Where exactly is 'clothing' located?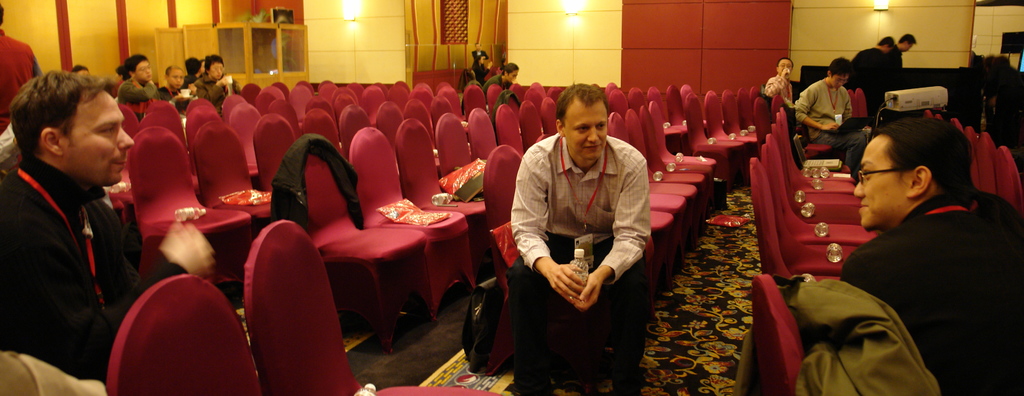
Its bounding box is rect(467, 51, 492, 83).
